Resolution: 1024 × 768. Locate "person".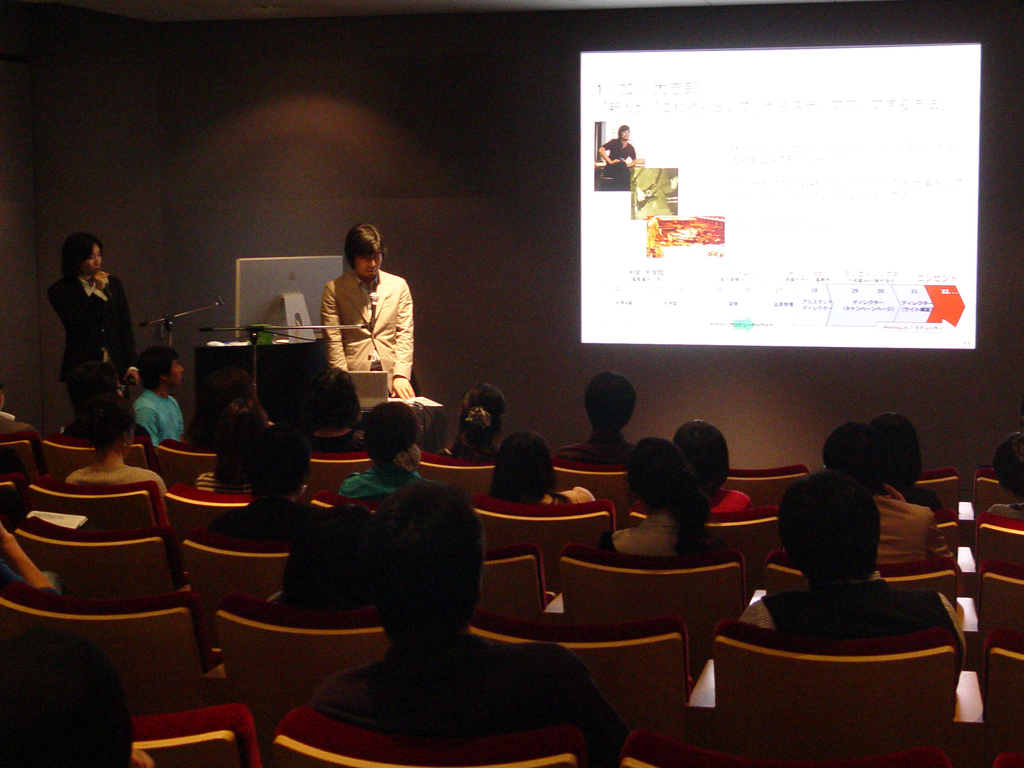
box(194, 404, 264, 495).
